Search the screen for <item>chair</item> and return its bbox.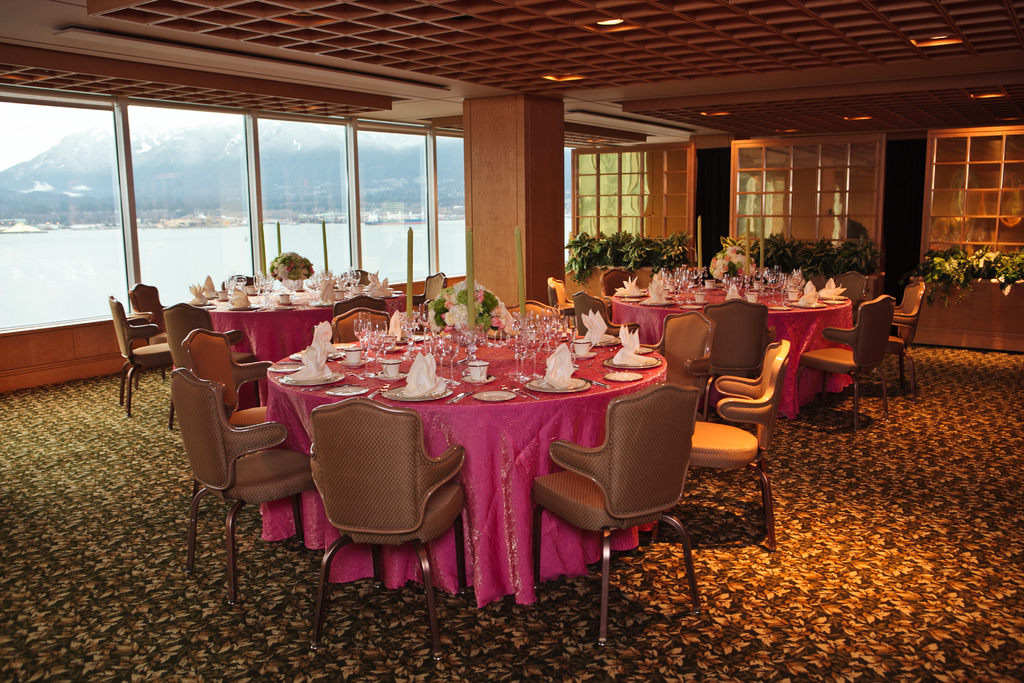
Found: rect(111, 293, 178, 416).
